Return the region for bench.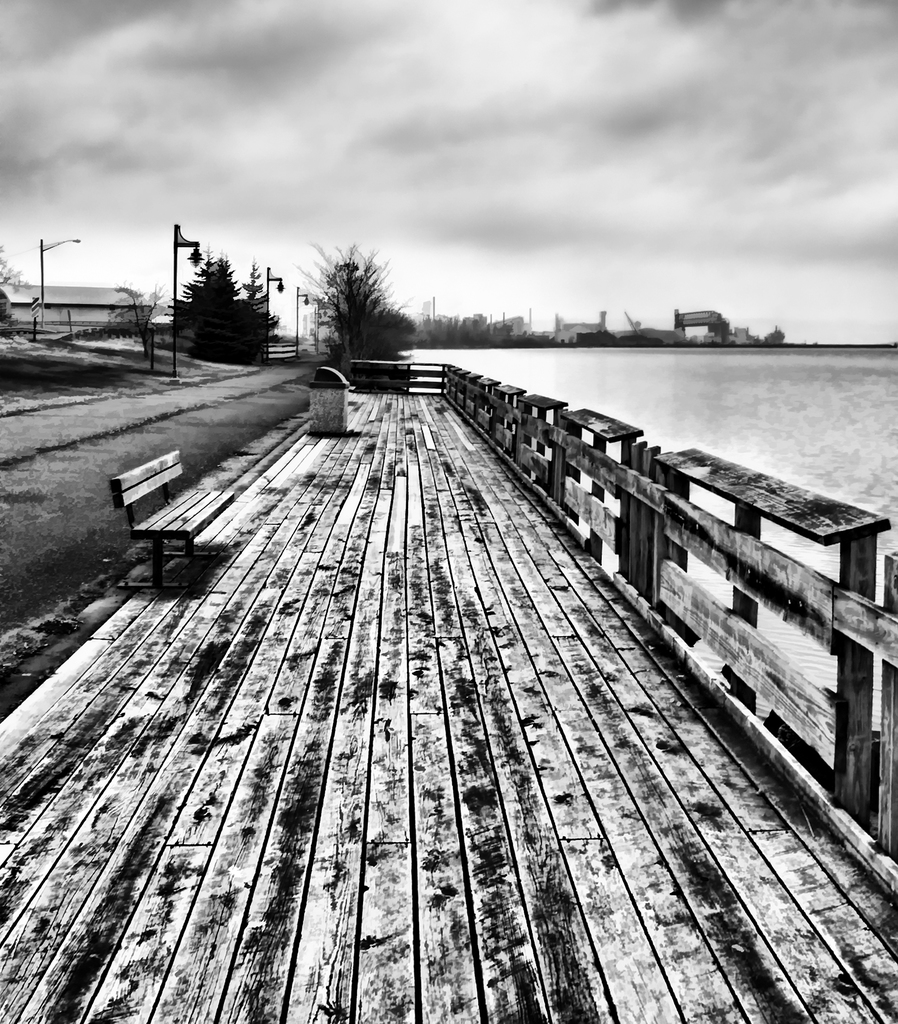
region(97, 444, 248, 601).
